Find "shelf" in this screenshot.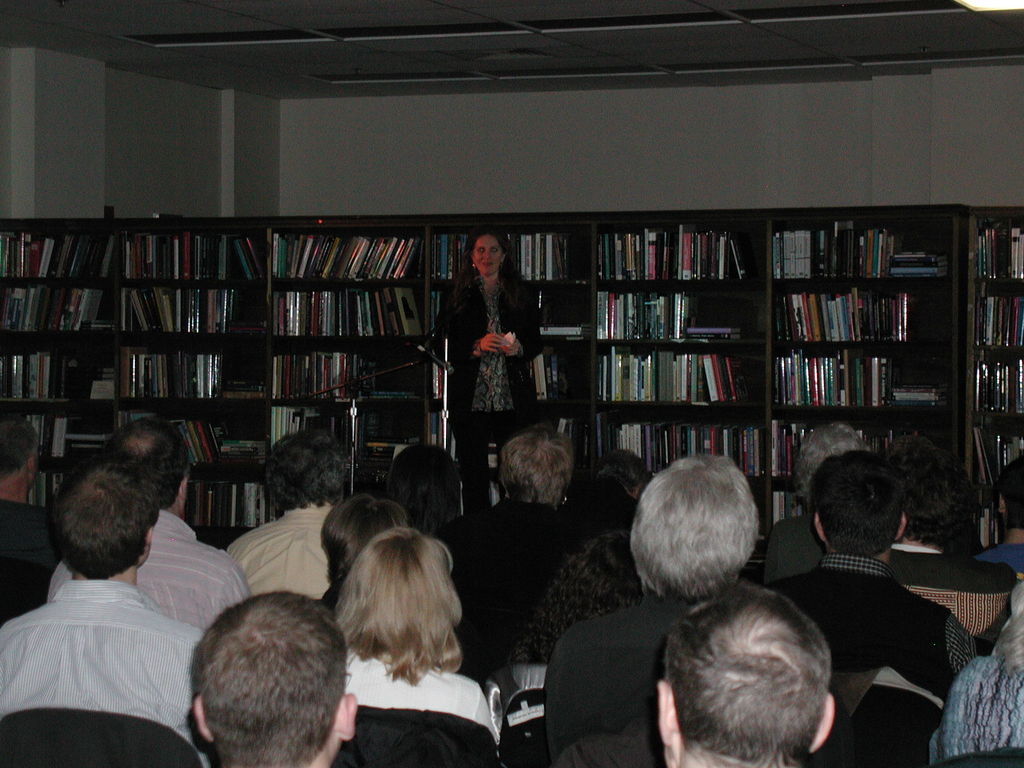
The bounding box for "shelf" is 586/412/797/490.
